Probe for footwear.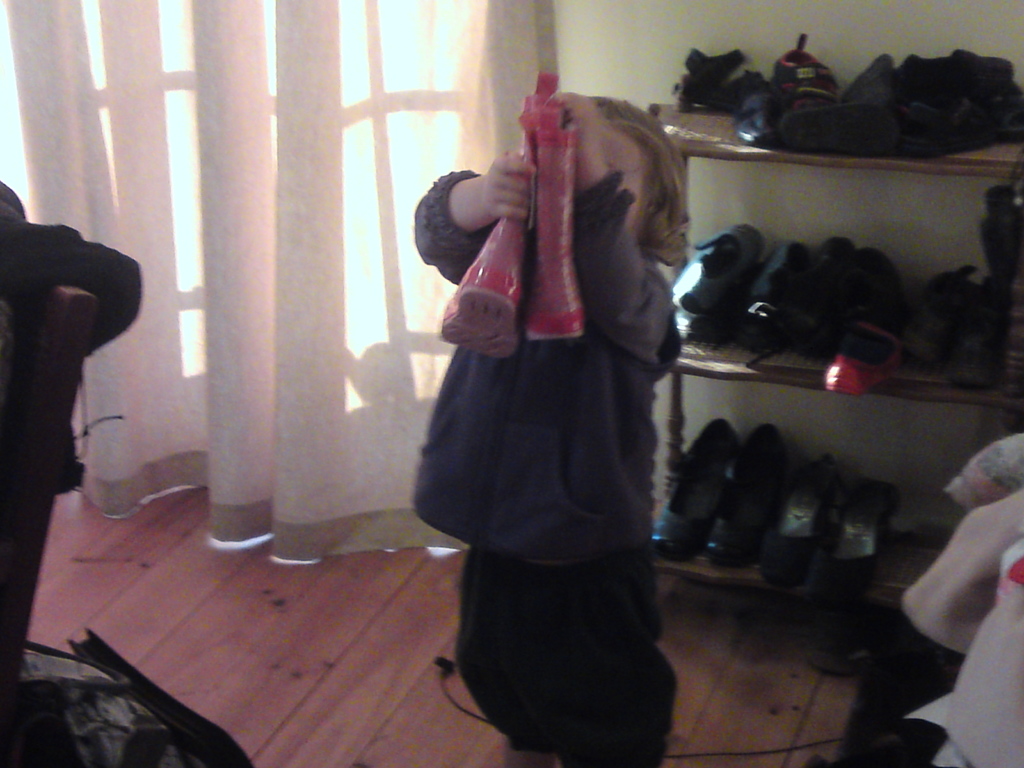
Probe result: rect(653, 416, 743, 563).
